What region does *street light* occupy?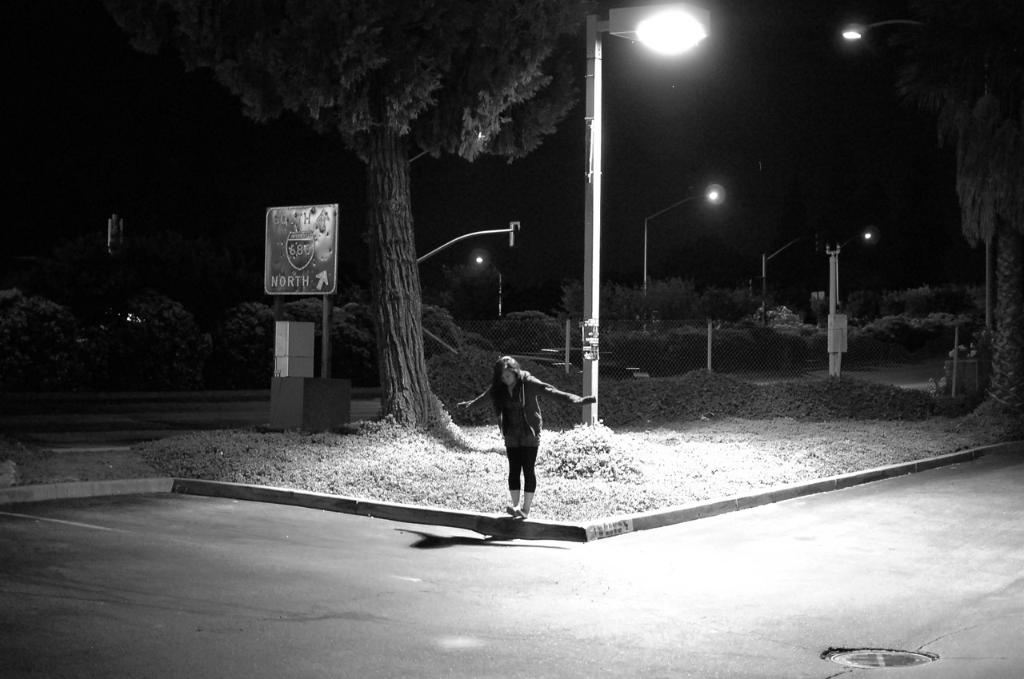
[581,0,707,425].
